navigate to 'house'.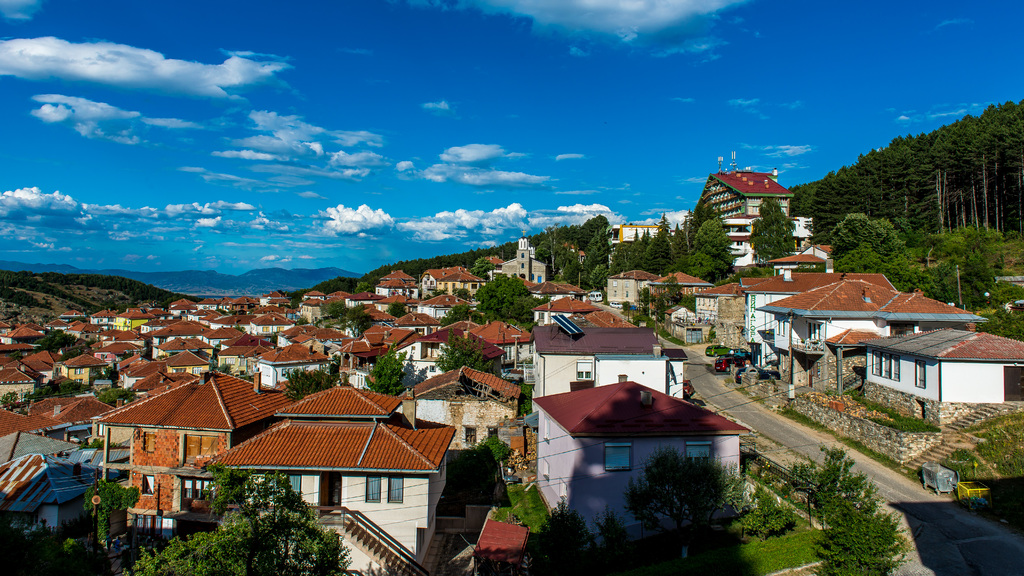
Navigation target: detection(498, 232, 555, 289).
